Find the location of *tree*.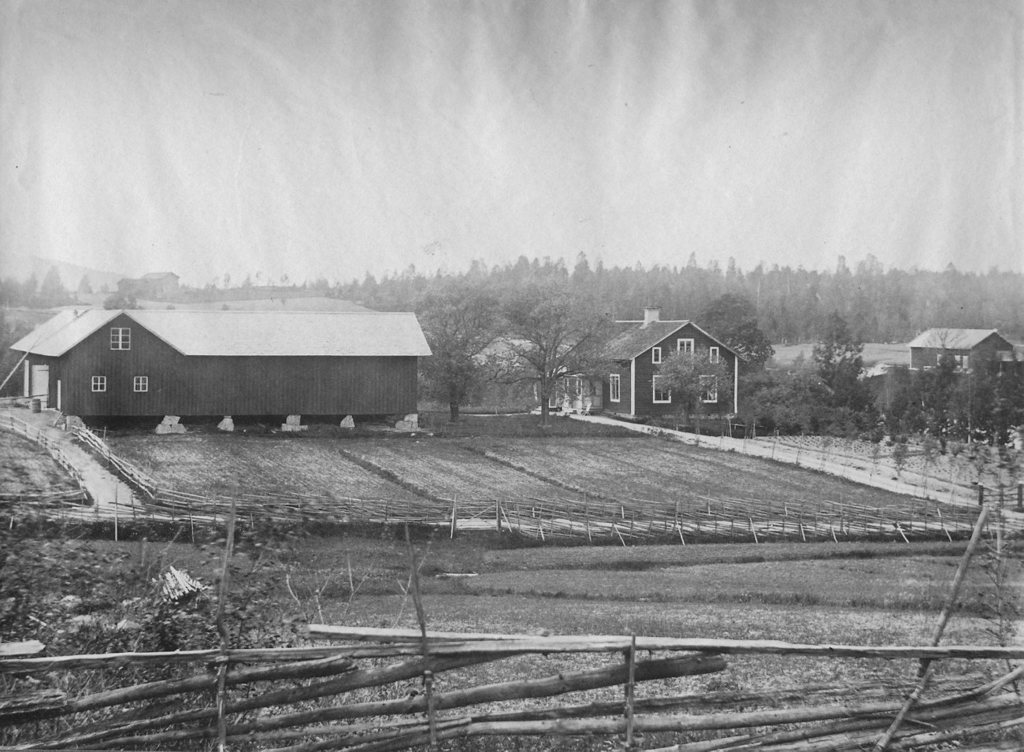
Location: {"x1": 415, "y1": 287, "x2": 522, "y2": 422}.
